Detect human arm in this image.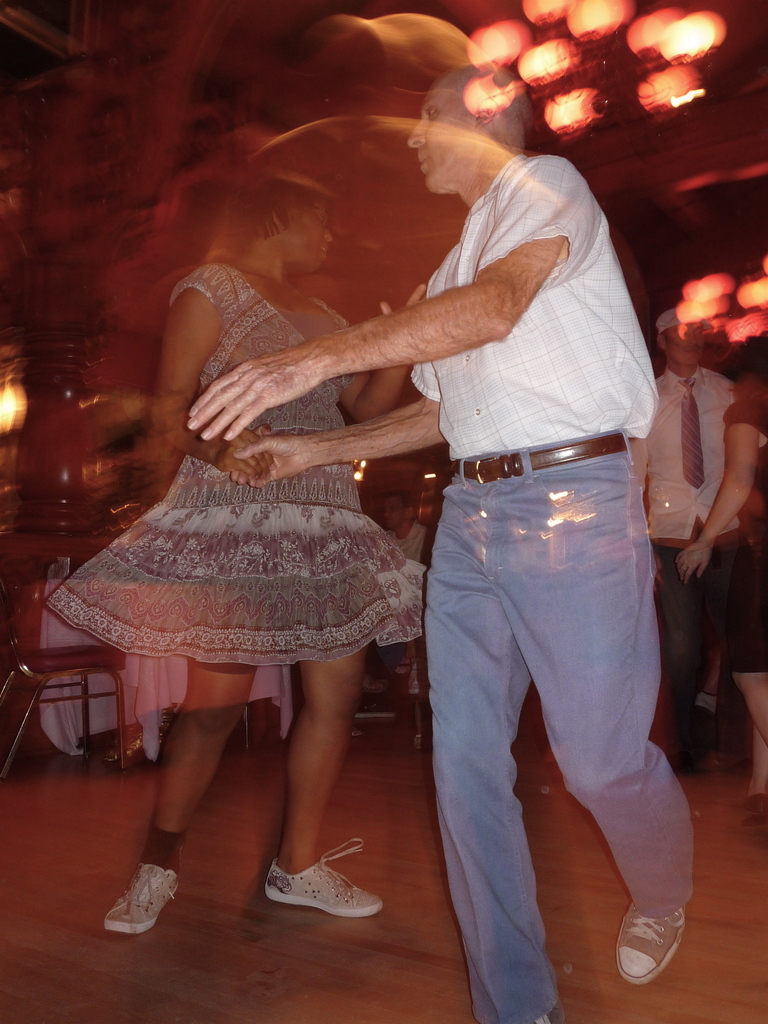
Detection: (225,397,451,484).
